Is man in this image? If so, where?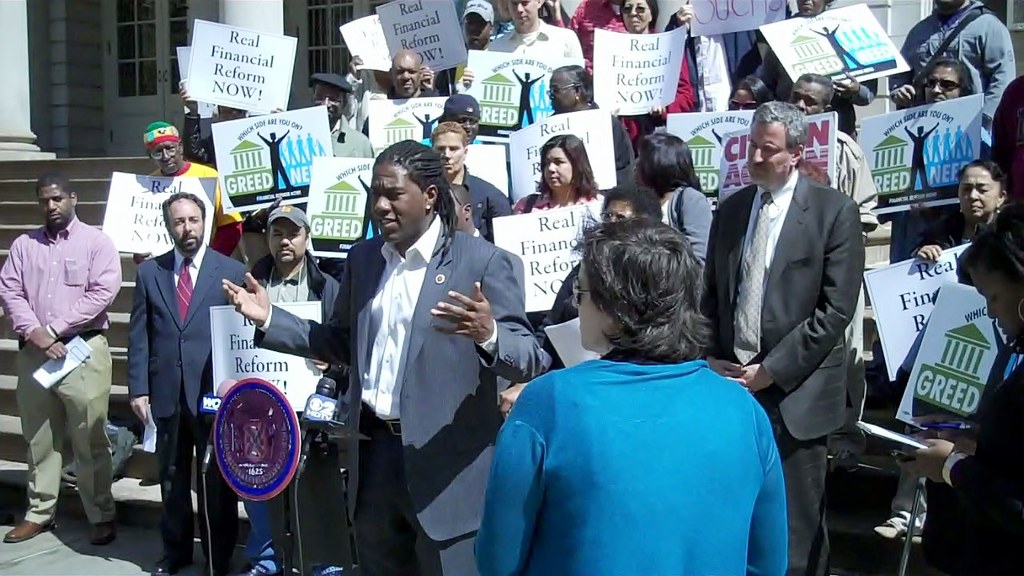
Yes, at 362, 51, 438, 137.
